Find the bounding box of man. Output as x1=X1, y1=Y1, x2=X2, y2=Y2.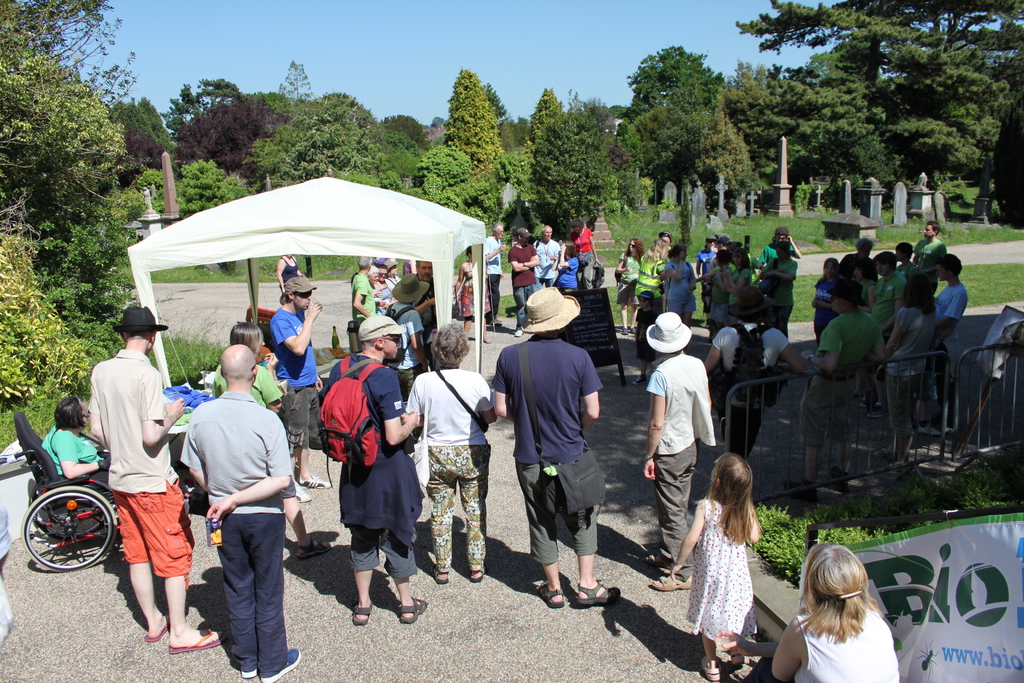
x1=476, y1=220, x2=505, y2=336.
